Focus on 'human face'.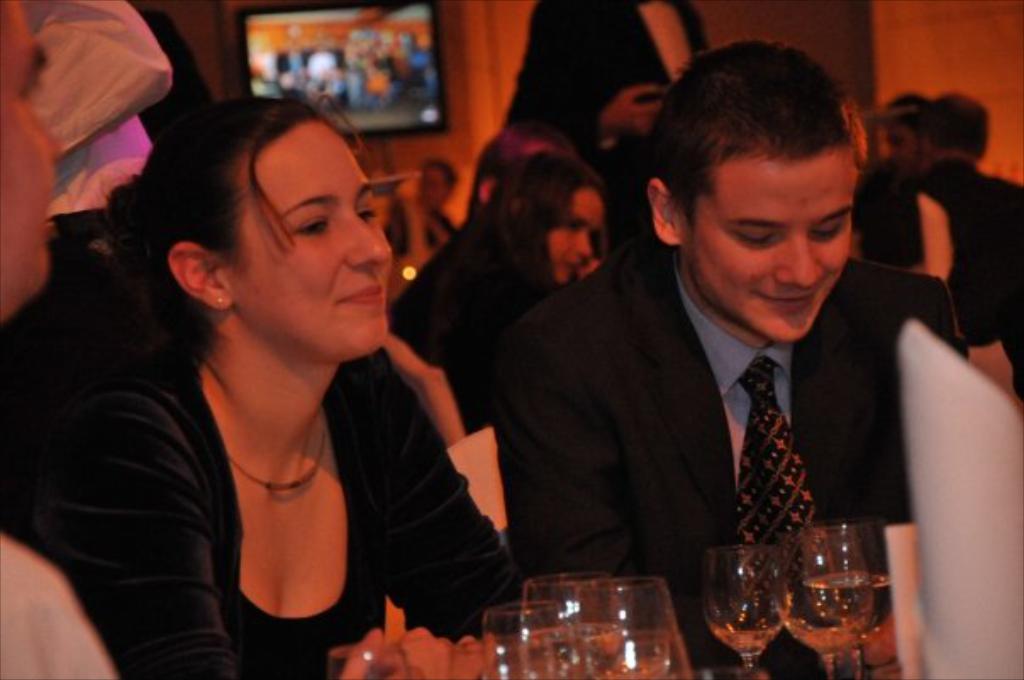
Focused at <box>417,170,449,210</box>.
